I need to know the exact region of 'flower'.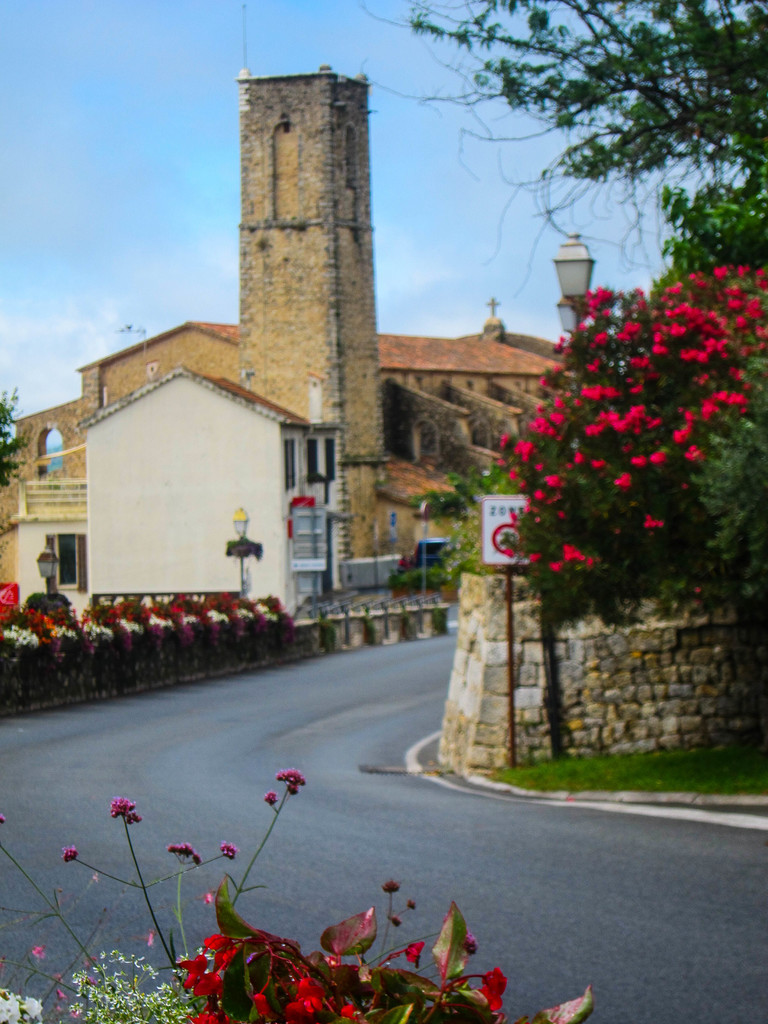
Region: 291, 785, 298, 796.
